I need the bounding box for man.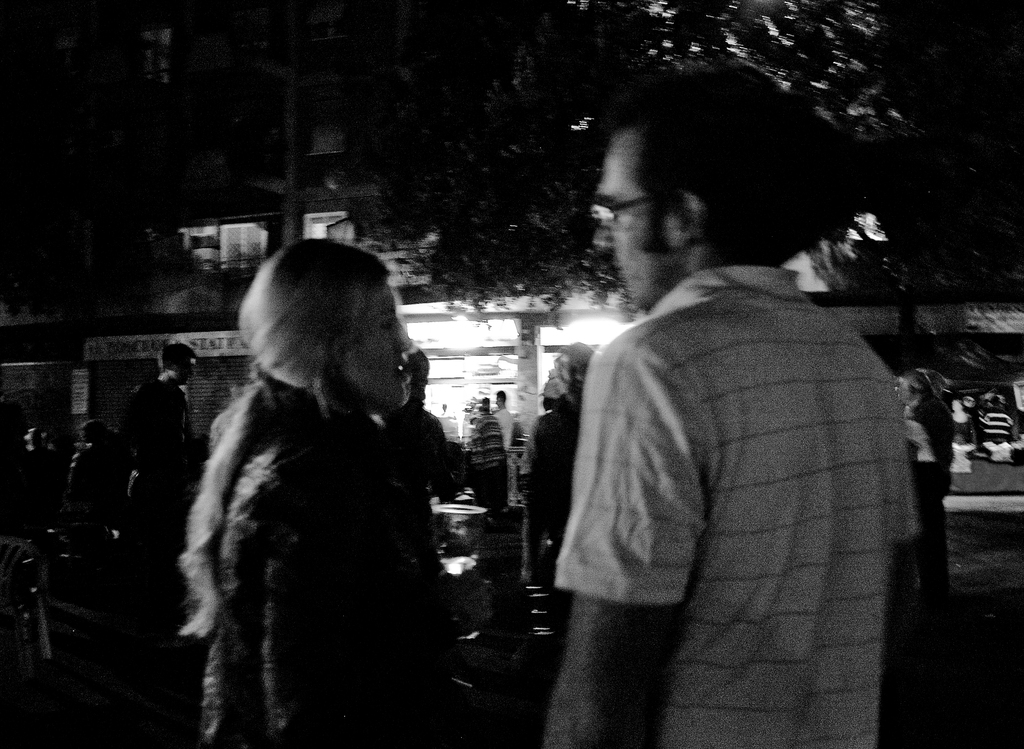
Here it is: detection(896, 371, 955, 606).
